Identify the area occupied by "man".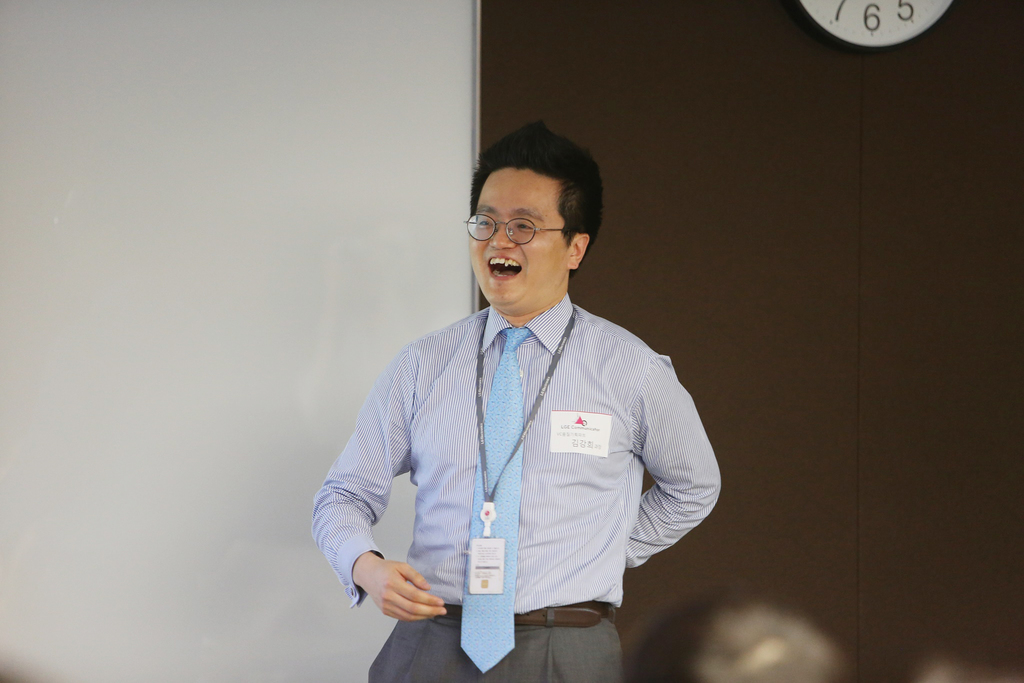
Area: <bbox>321, 126, 711, 667</bbox>.
